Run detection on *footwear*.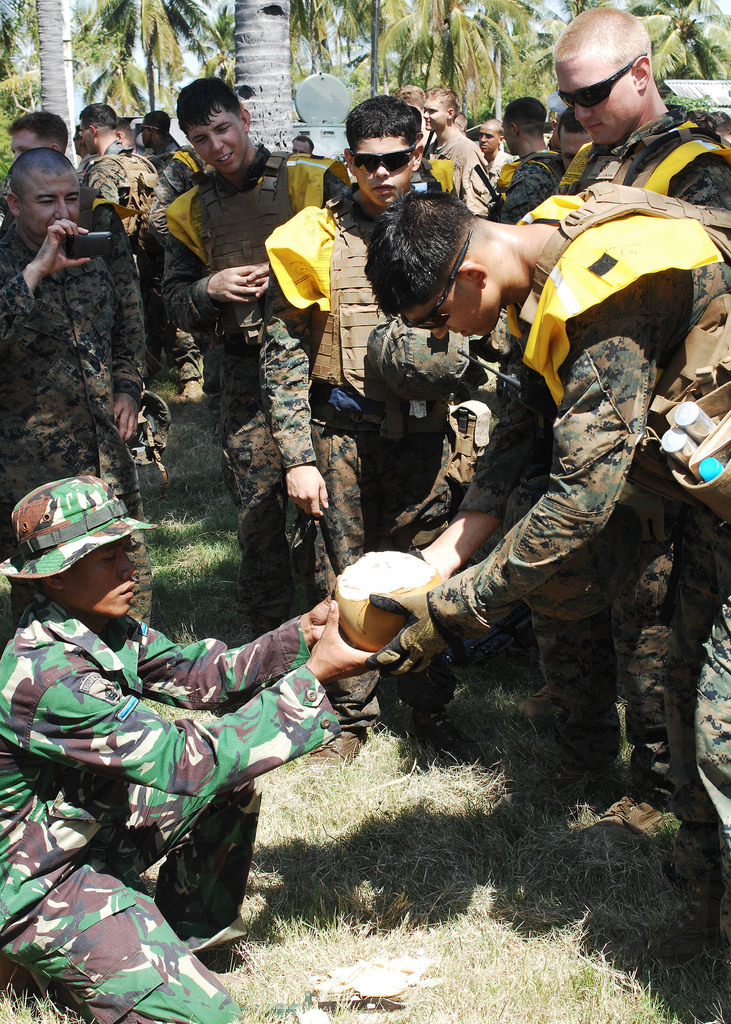
Result: (564, 788, 658, 846).
